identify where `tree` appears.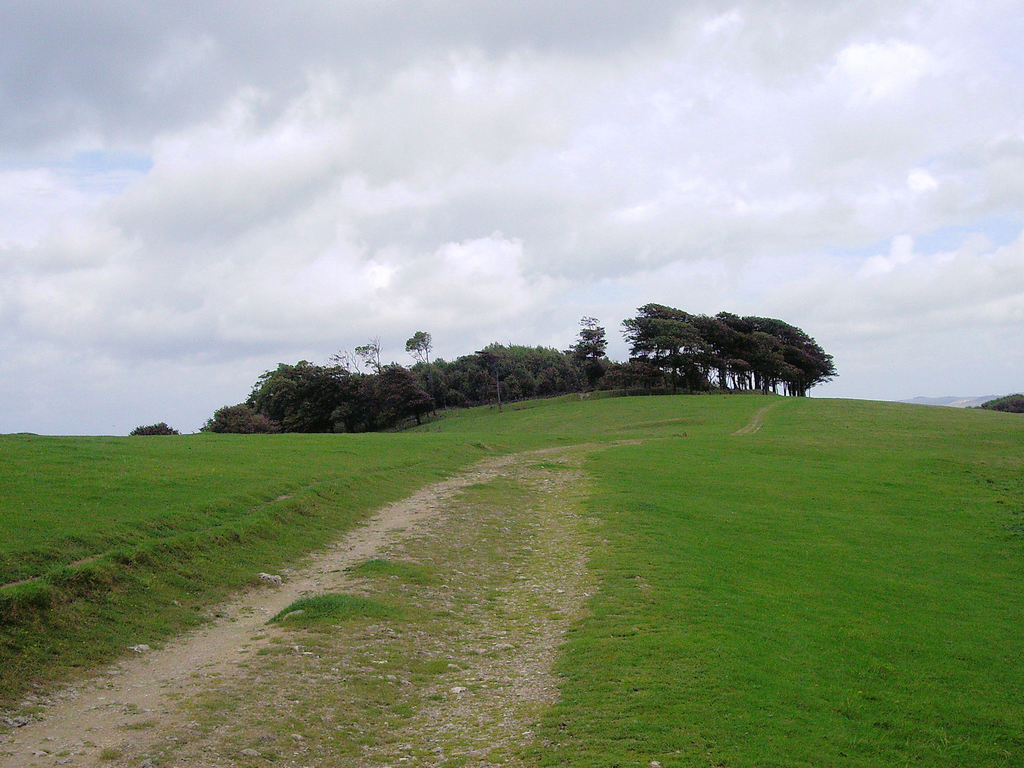
Appears at (561,307,618,397).
